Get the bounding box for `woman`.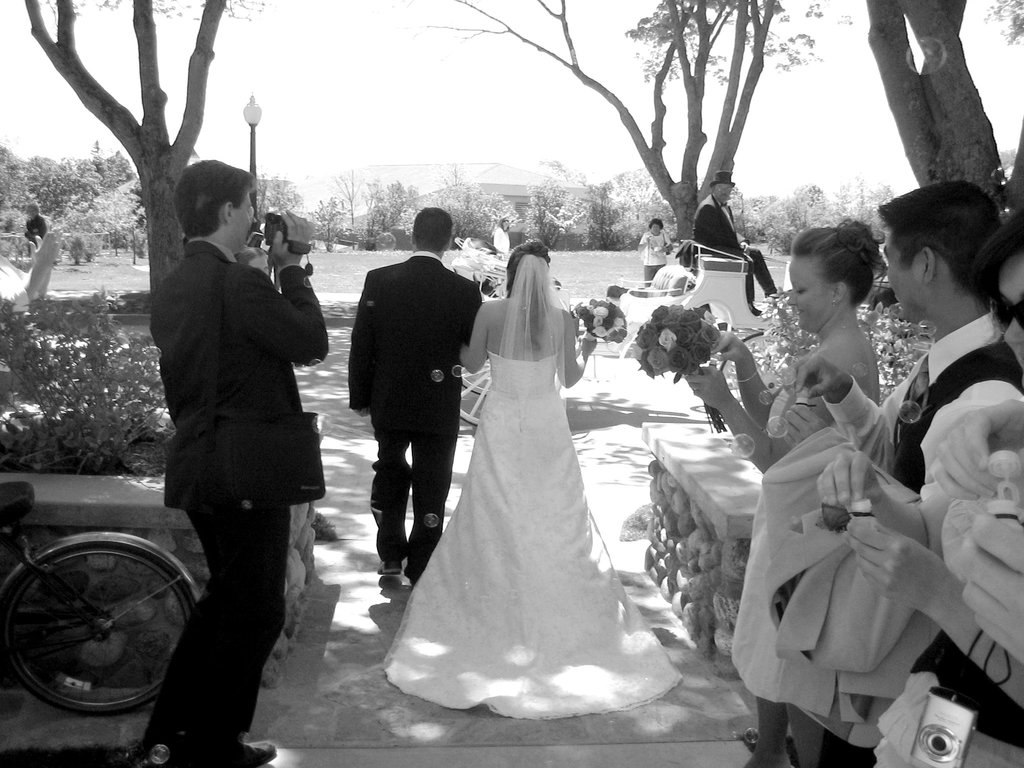
box(388, 211, 664, 727).
